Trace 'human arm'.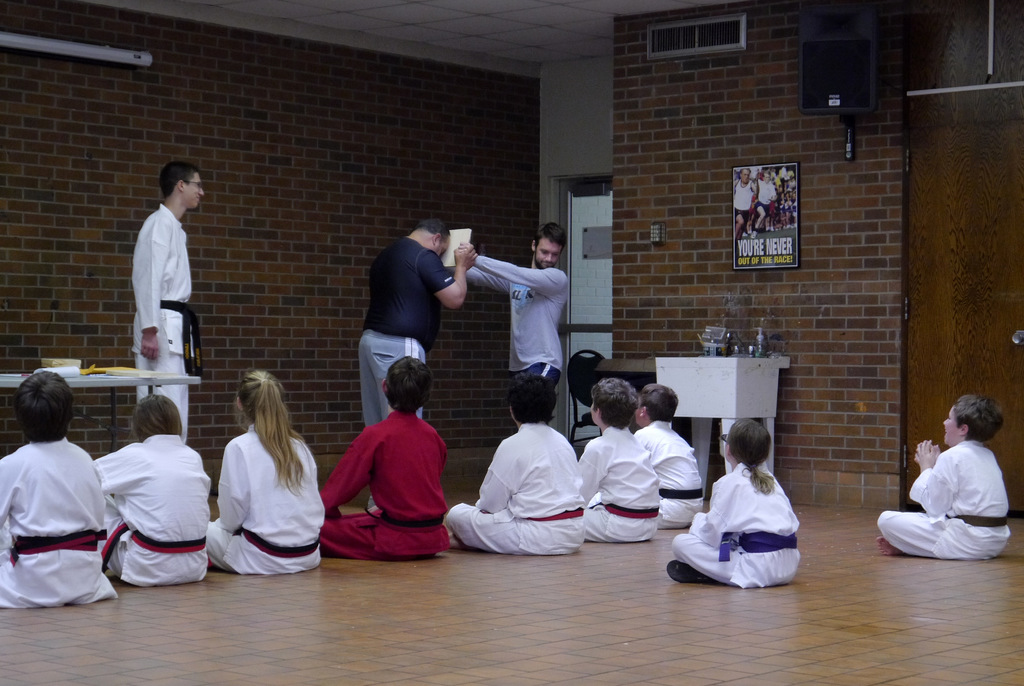
Traced to [left=320, top=423, right=385, bottom=514].
